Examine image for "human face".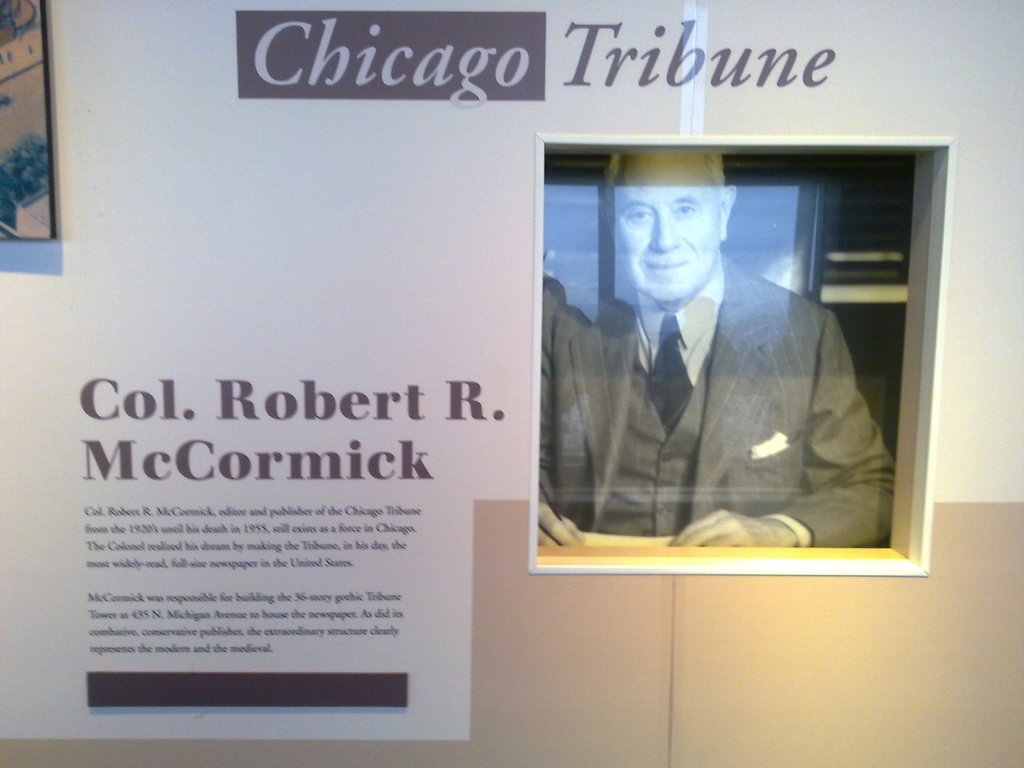
Examination result: locate(610, 150, 724, 306).
